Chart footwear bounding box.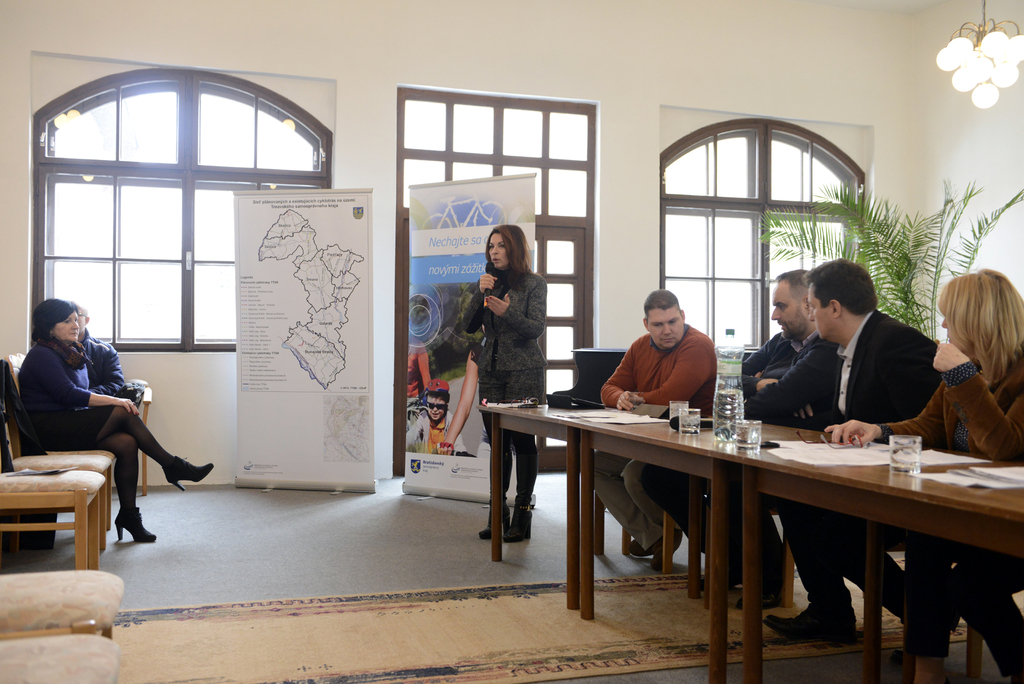
Charted: box=[765, 596, 860, 644].
